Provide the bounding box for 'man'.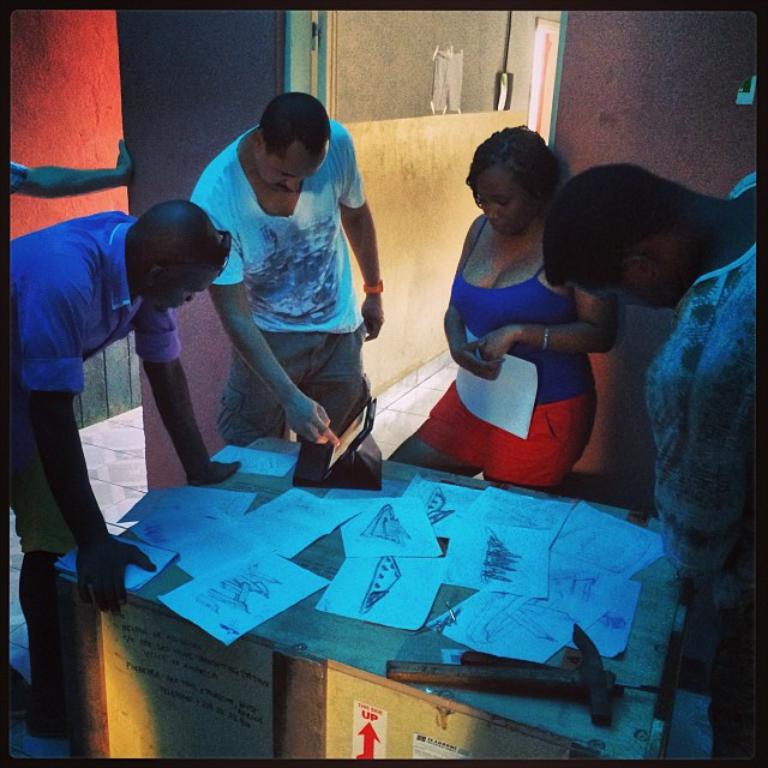
[left=182, top=86, right=377, bottom=479].
